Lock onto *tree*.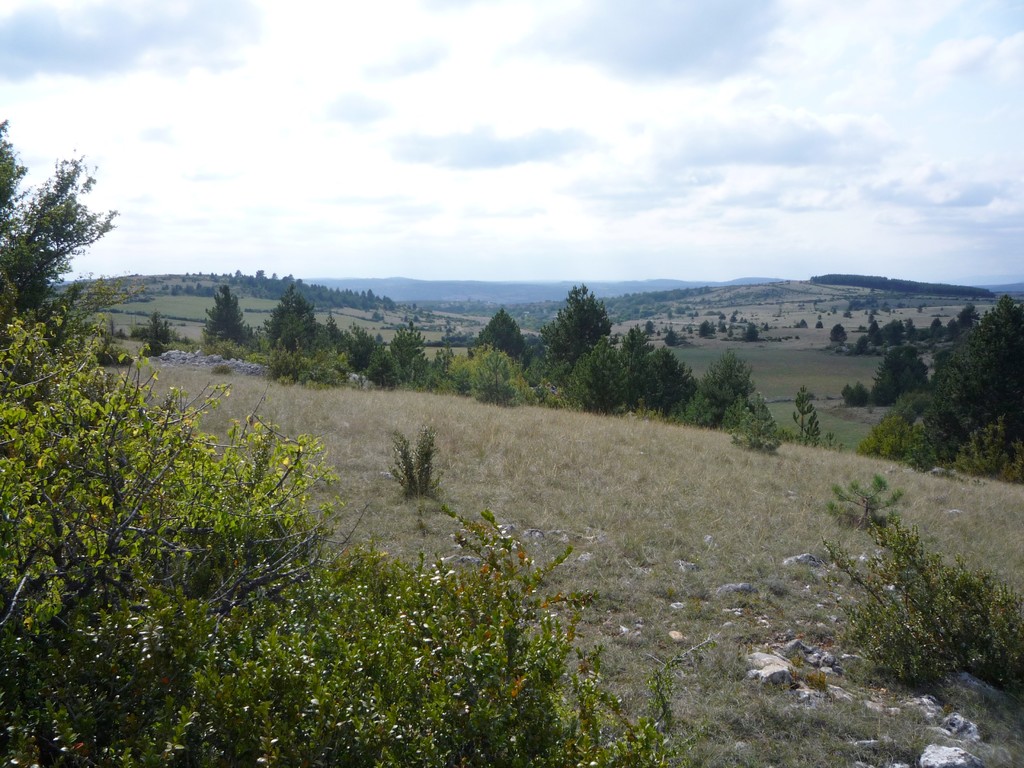
Locked: <region>716, 311, 726, 321</region>.
